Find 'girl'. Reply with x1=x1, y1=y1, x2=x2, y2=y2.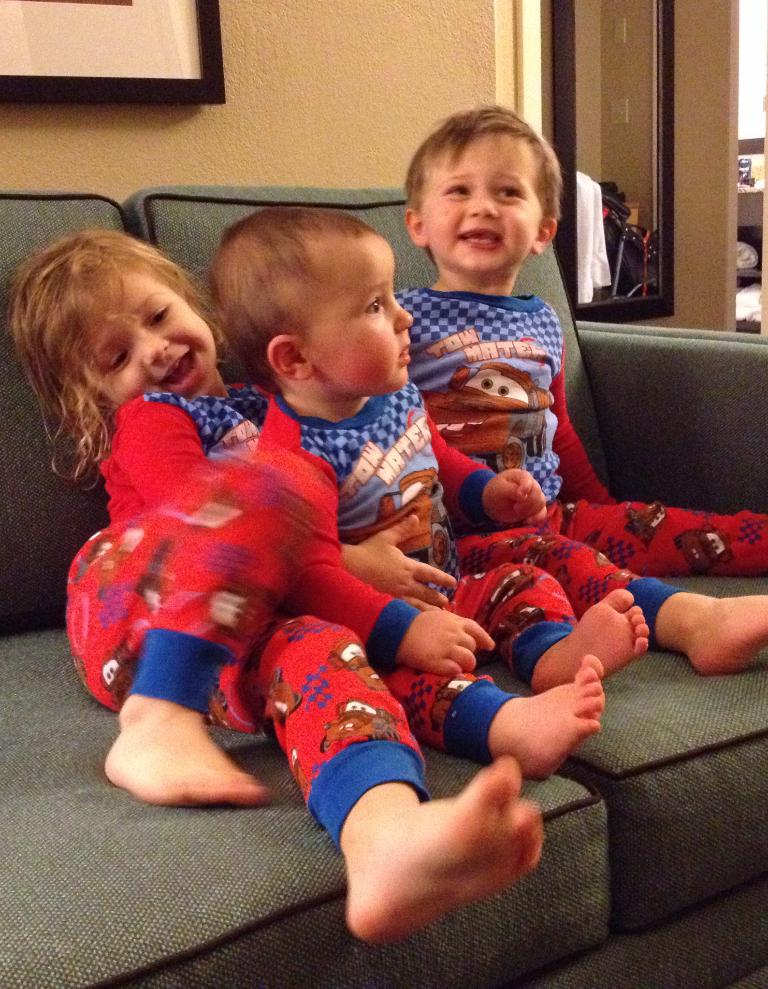
x1=20, y1=234, x2=542, y2=945.
